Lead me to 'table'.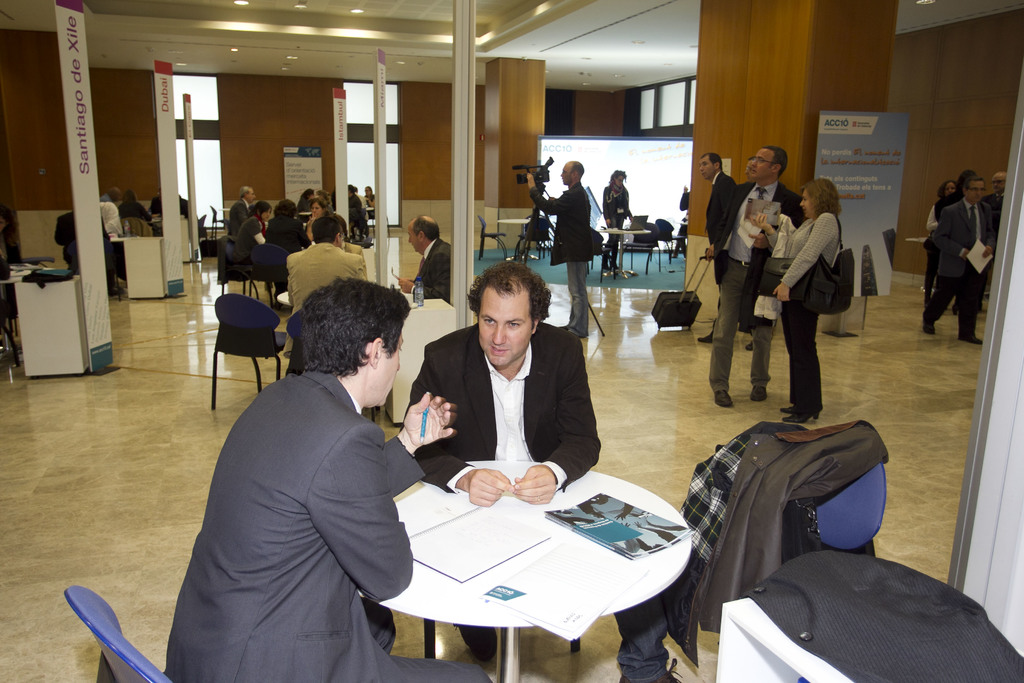
Lead to [604,227,652,277].
